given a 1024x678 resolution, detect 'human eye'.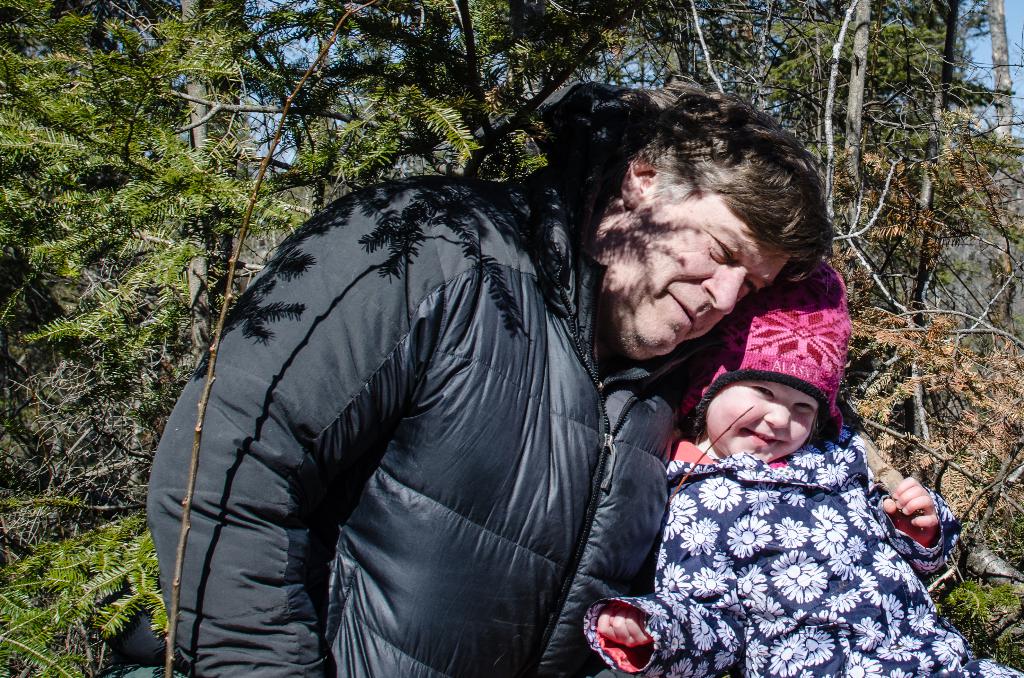
x1=792, y1=400, x2=819, y2=416.
